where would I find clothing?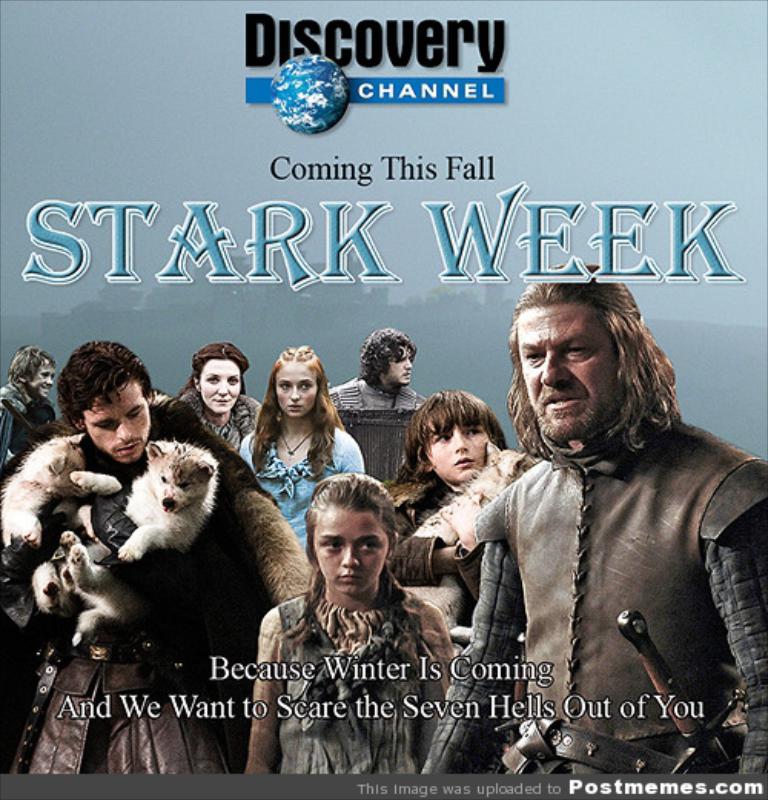
At <region>0, 372, 58, 471</region>.
